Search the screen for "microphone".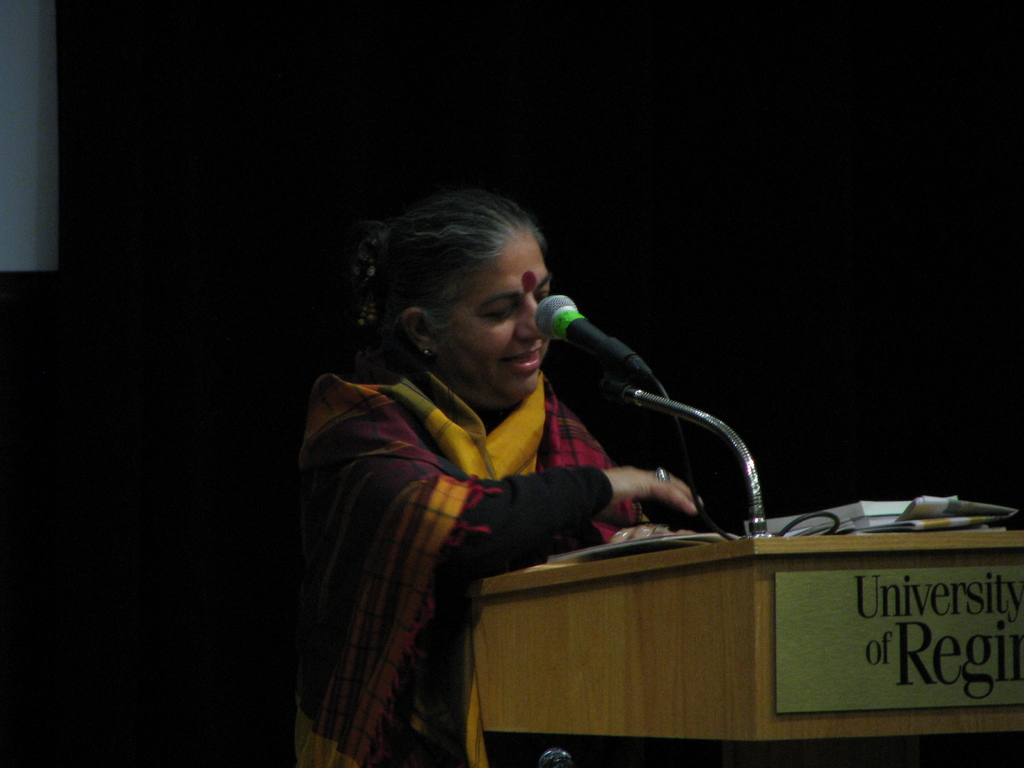
Found at <region>529, 292, 634, 372</region>.
